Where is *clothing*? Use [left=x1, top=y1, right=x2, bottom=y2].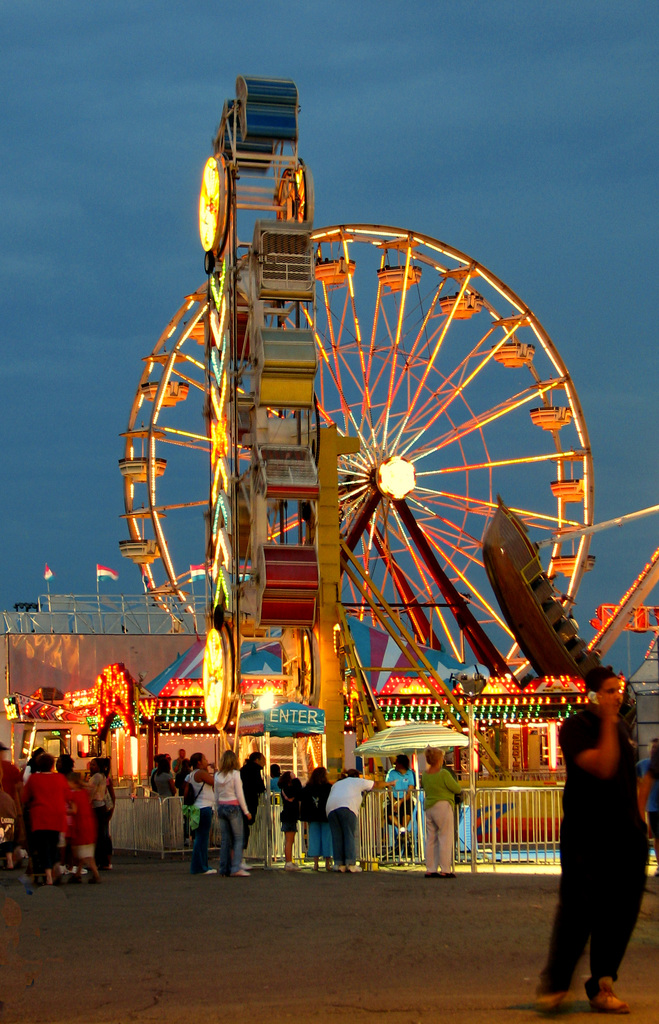
[left=321, top=774, right=371, bottom=860].
